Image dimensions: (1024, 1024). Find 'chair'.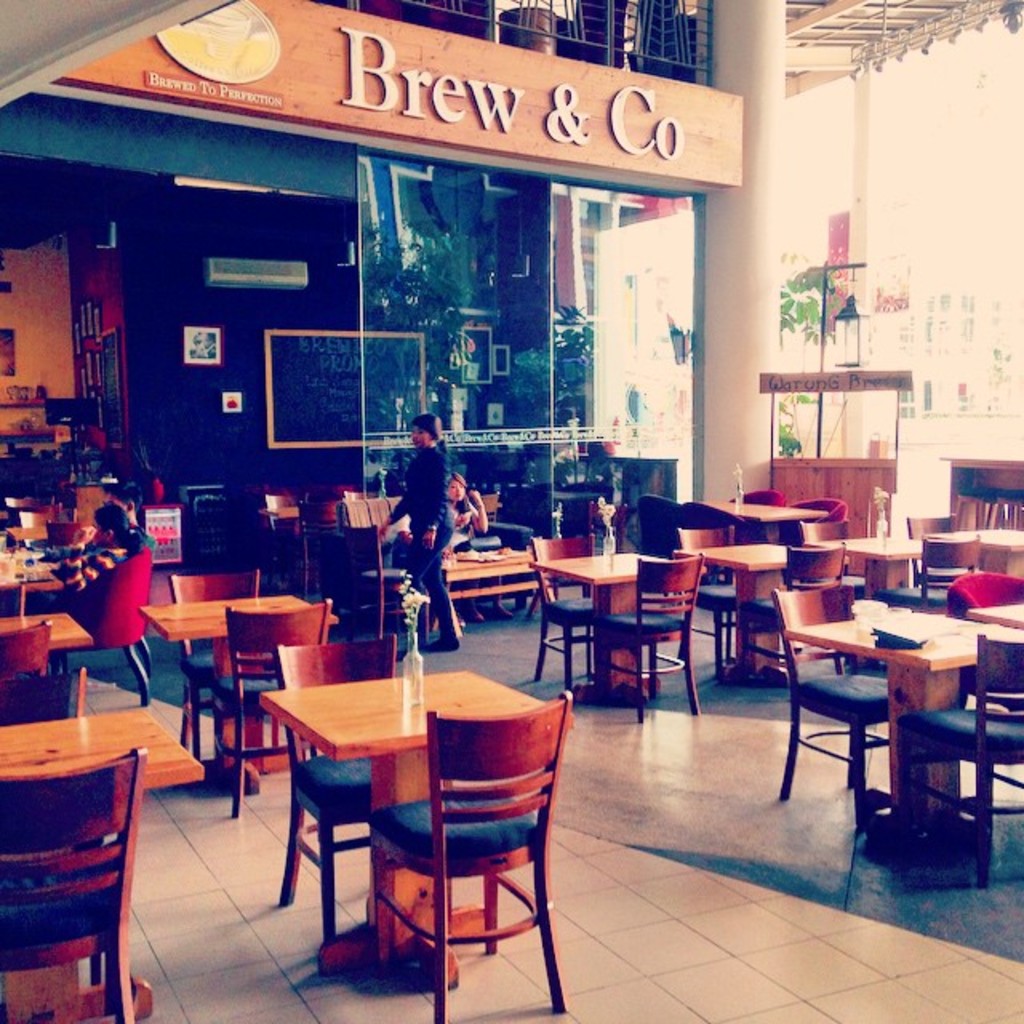
bbox(0, 747, 141, 1022).
